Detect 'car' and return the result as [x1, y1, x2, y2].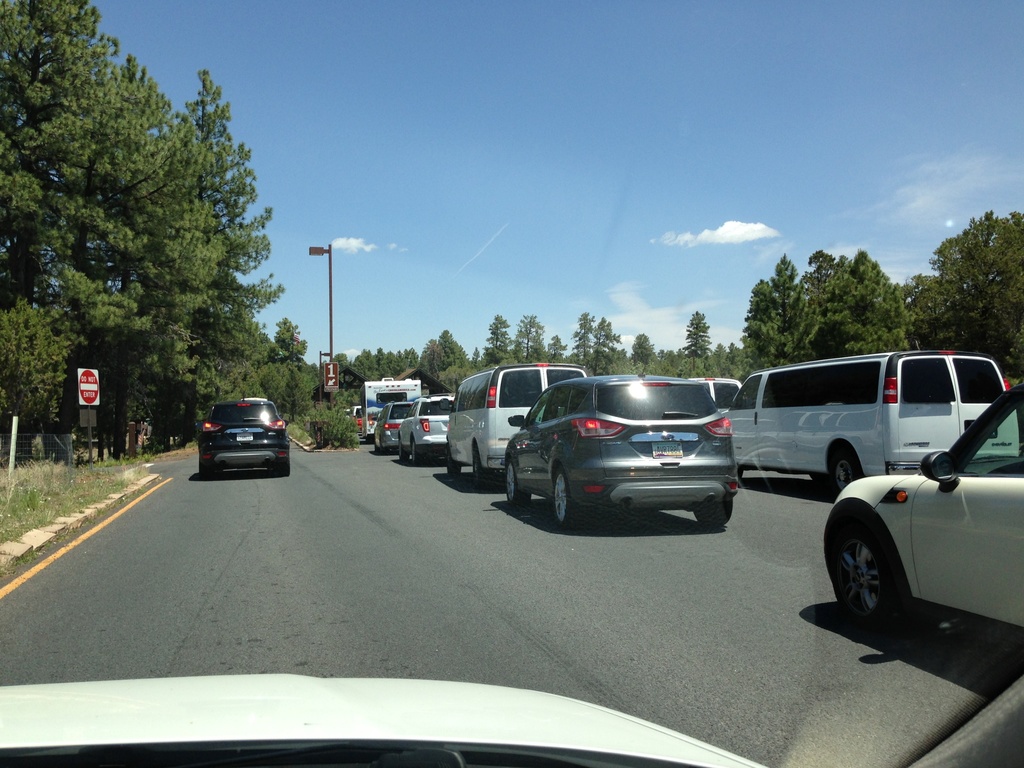
[196, 397, 290, 478].
